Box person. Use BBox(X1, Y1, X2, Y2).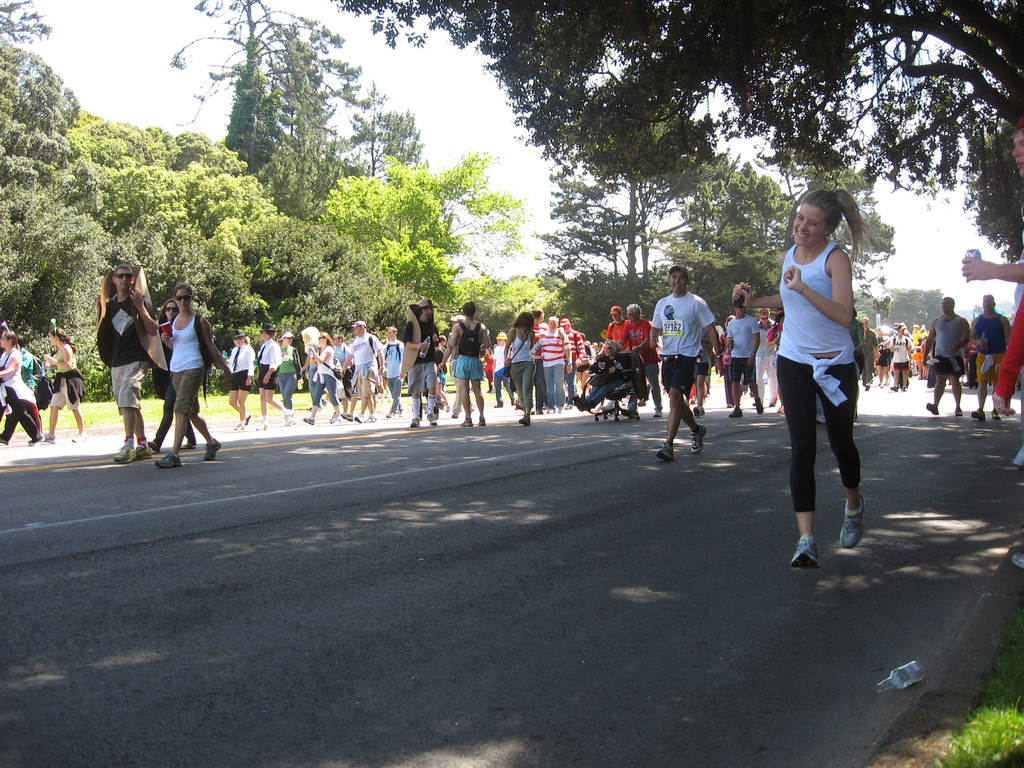
BBox(257, 326, 298, 436).
